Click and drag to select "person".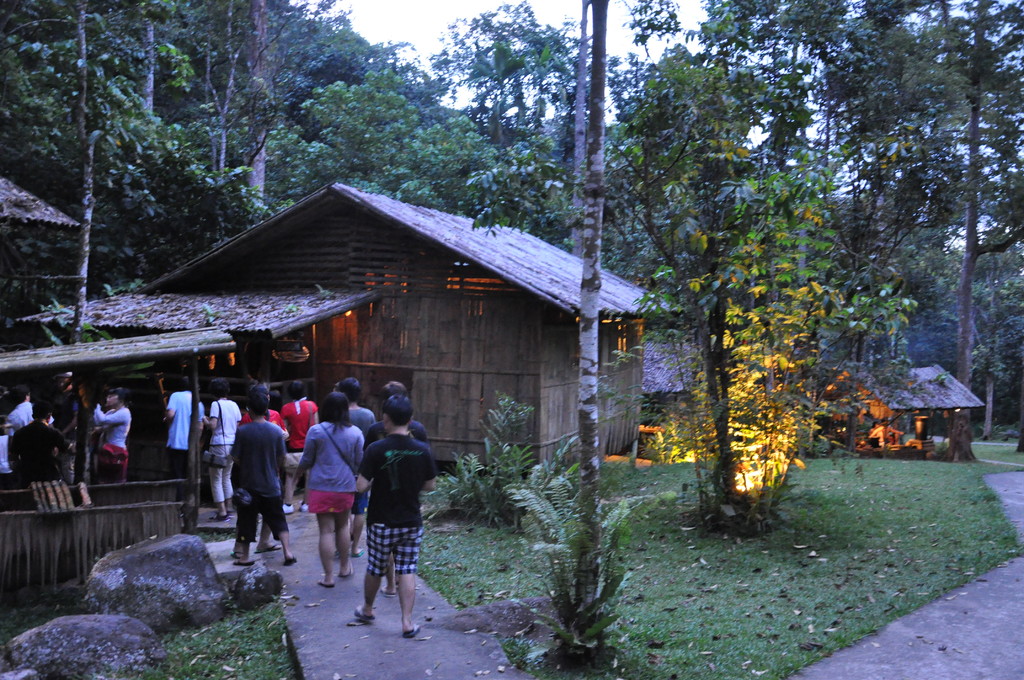
Selection: [x1=52, y1=370, x2=80, y2=441].
